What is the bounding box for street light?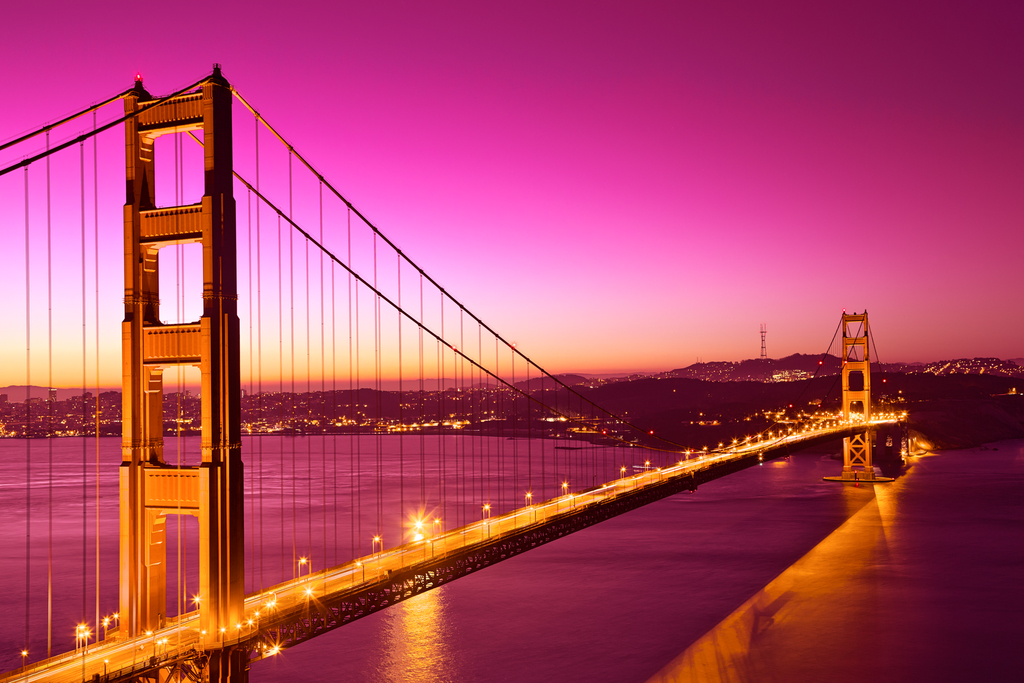
box=[675, 461, 681, 472].
